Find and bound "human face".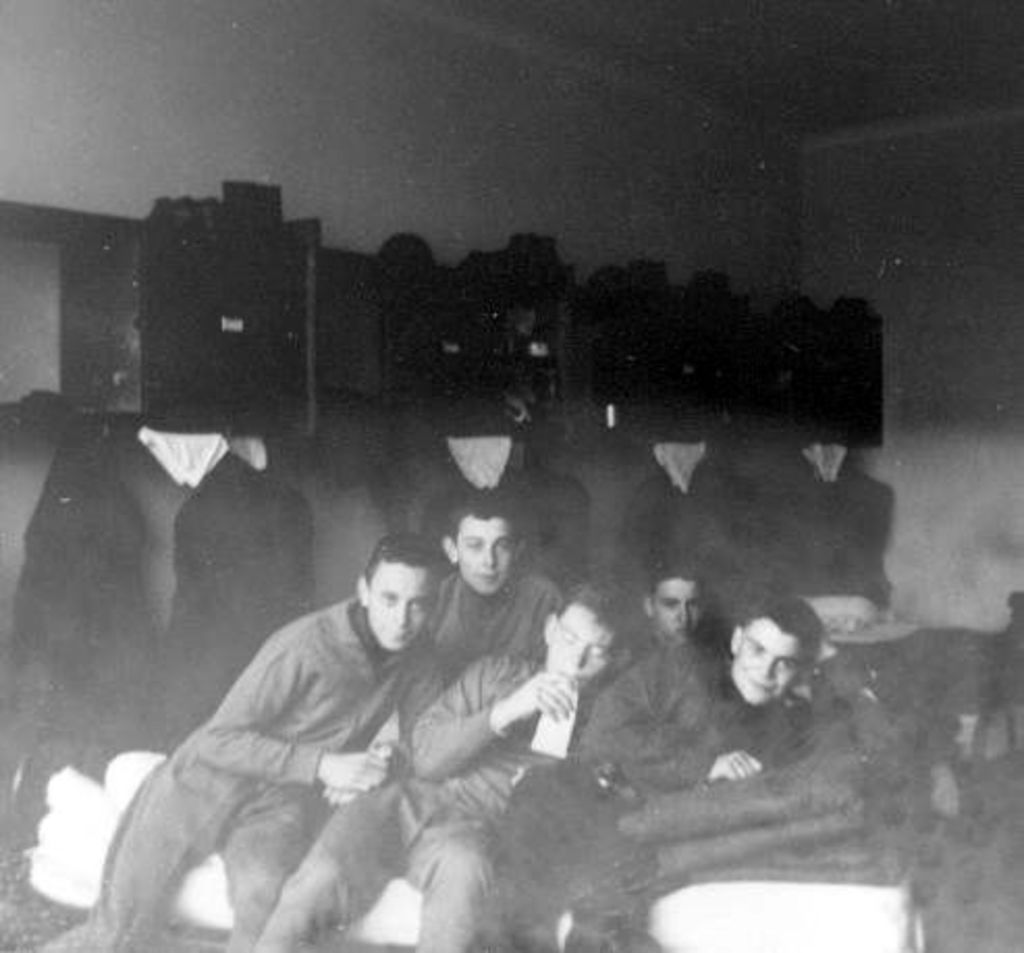
Bound: [723,619,804,700].
